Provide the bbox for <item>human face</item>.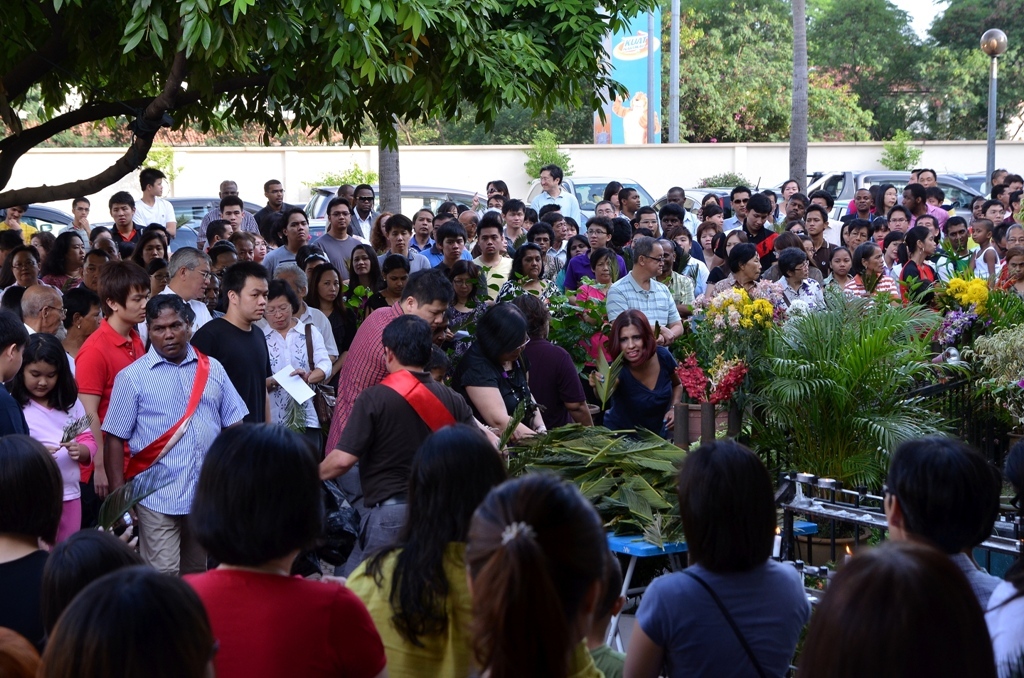
(242,275,269,318).
